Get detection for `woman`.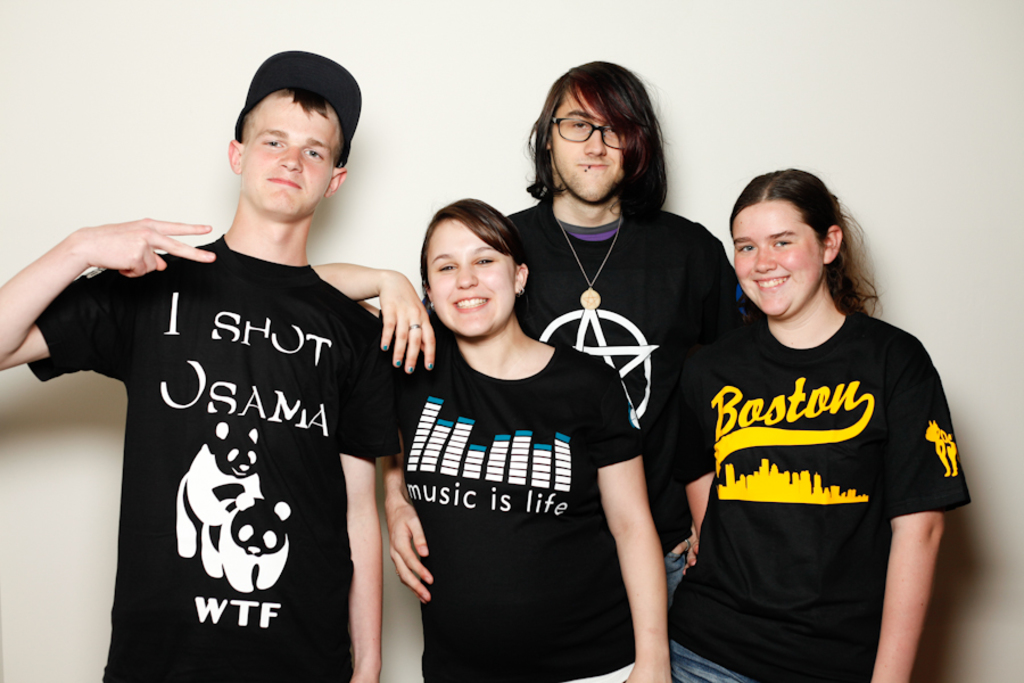
Detection: 649/146/959/665.
